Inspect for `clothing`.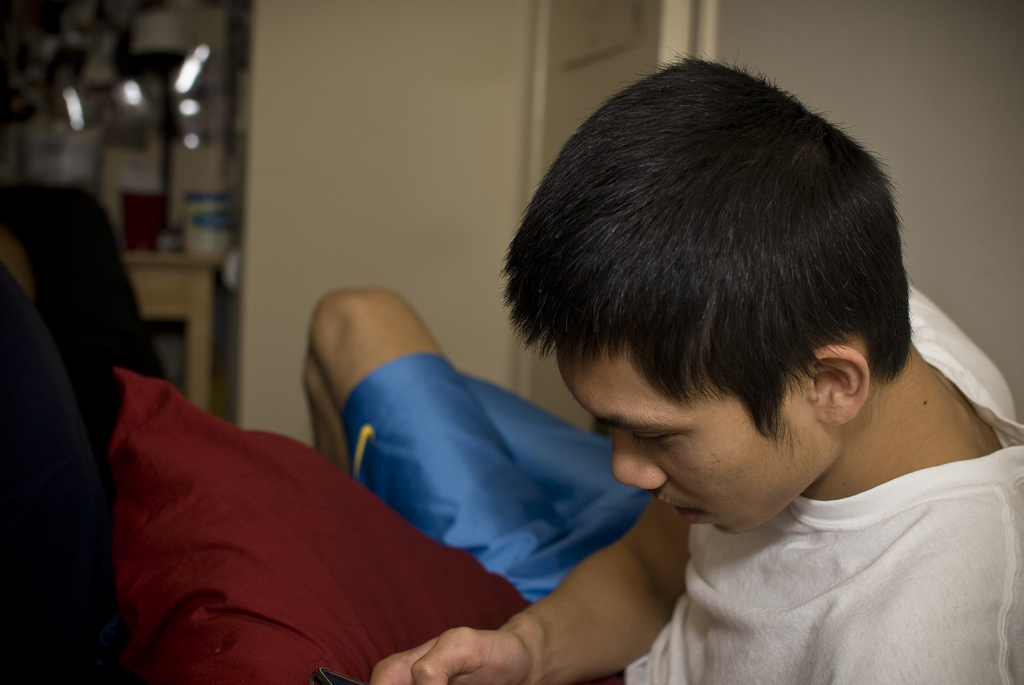
Inspection: Rect(337, 284, 1023, 684).
